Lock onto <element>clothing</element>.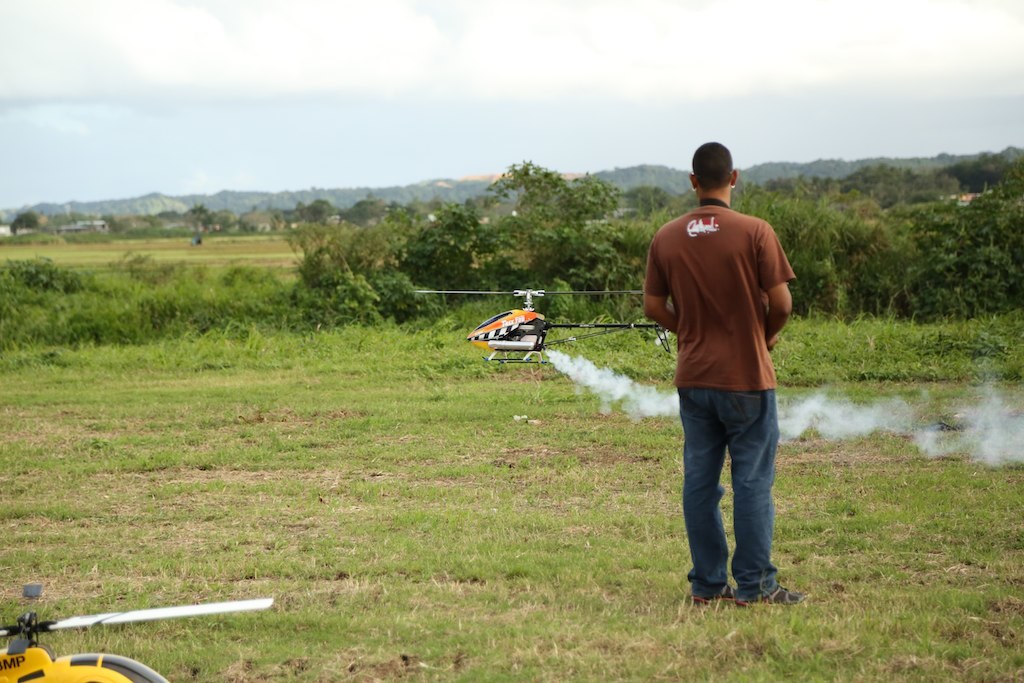
Locked: box=[652, 160, 795, 549].
